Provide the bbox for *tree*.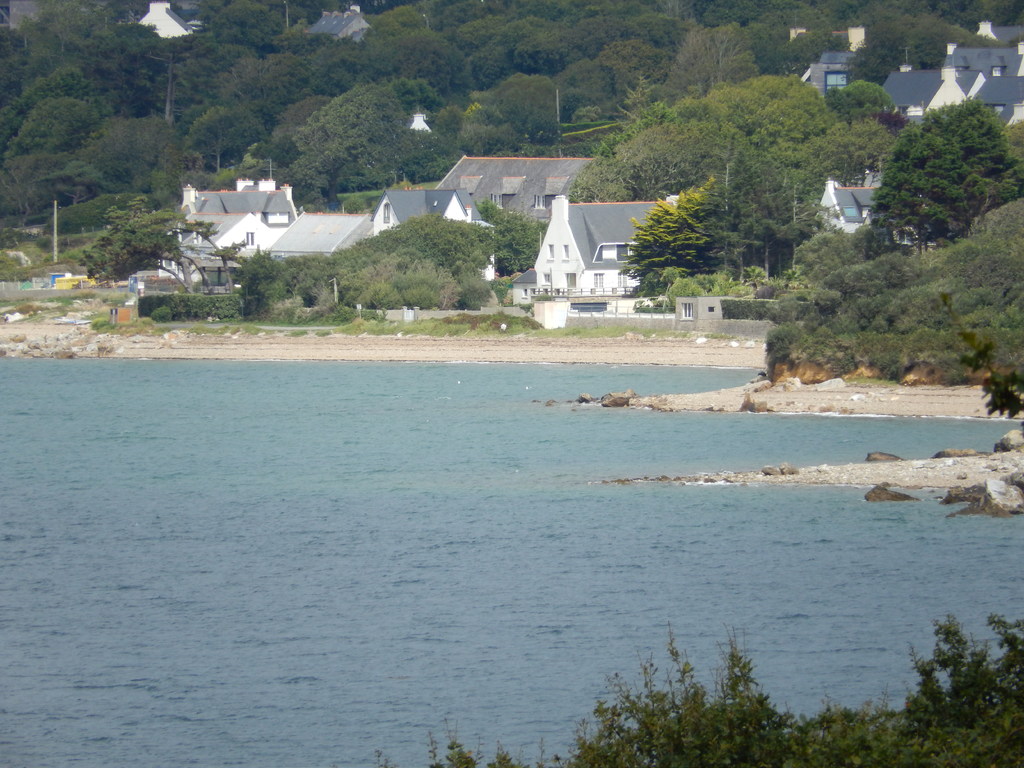
<region>198, 16, 338, 111</region>.
